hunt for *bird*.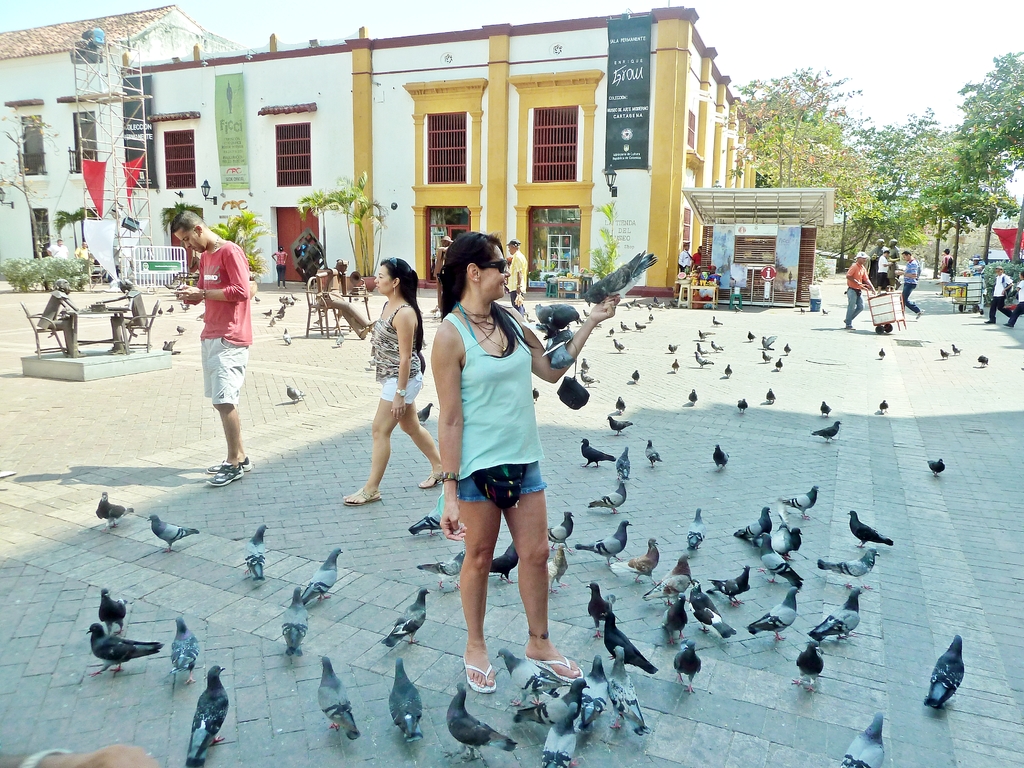
Hunted down at box=[926, 454, 946, 483].
